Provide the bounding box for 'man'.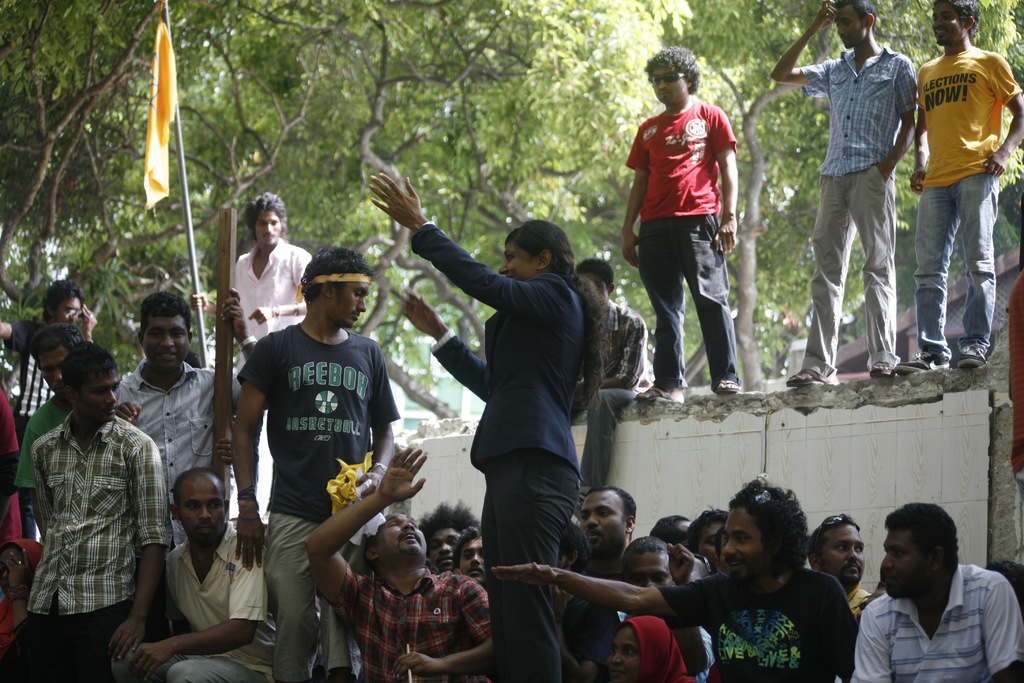
x1=620, y1=534, x2=714, y2=682.
